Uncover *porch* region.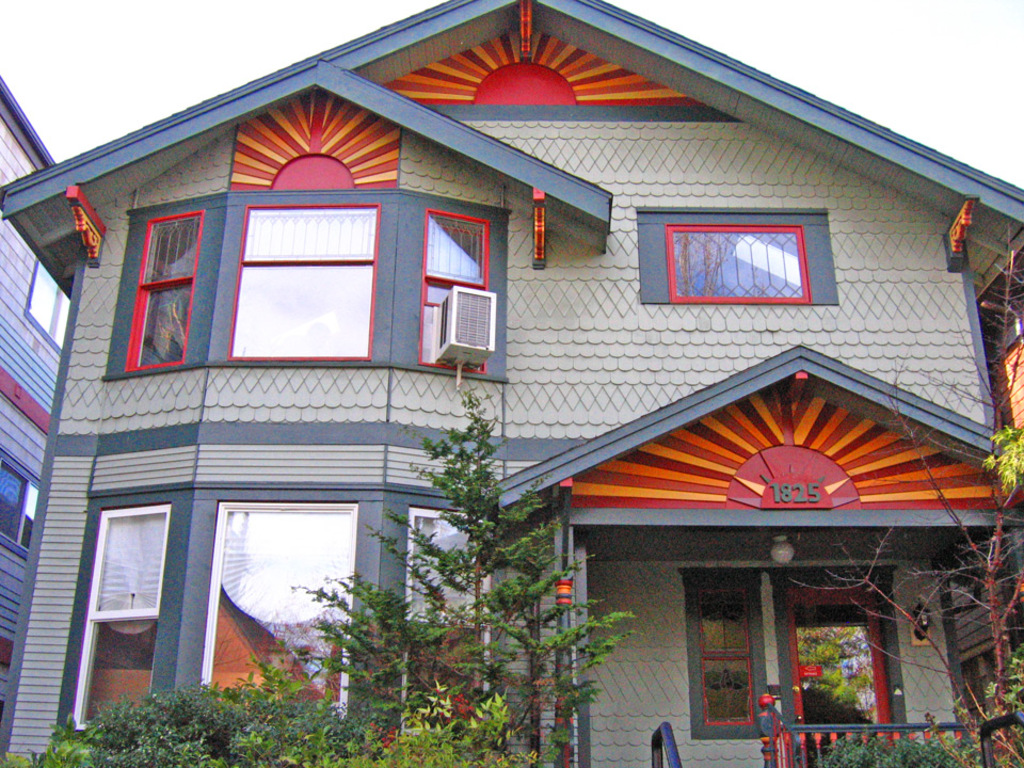
Uncovered: 639/685/1020/767.
